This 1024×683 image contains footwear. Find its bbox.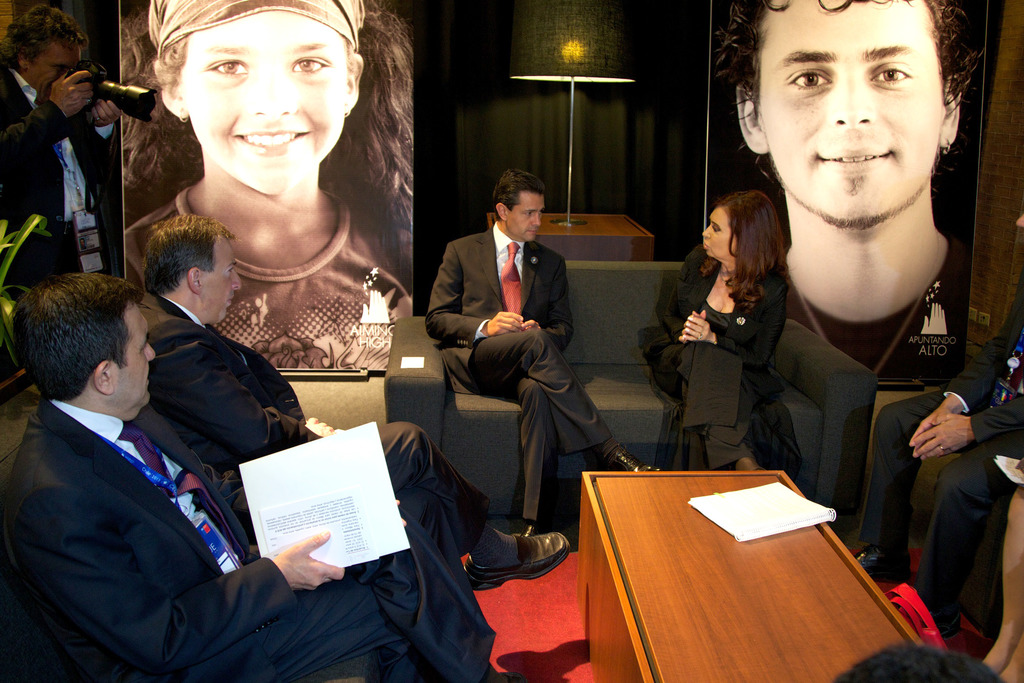
box=[460, 513, 575, 616].
